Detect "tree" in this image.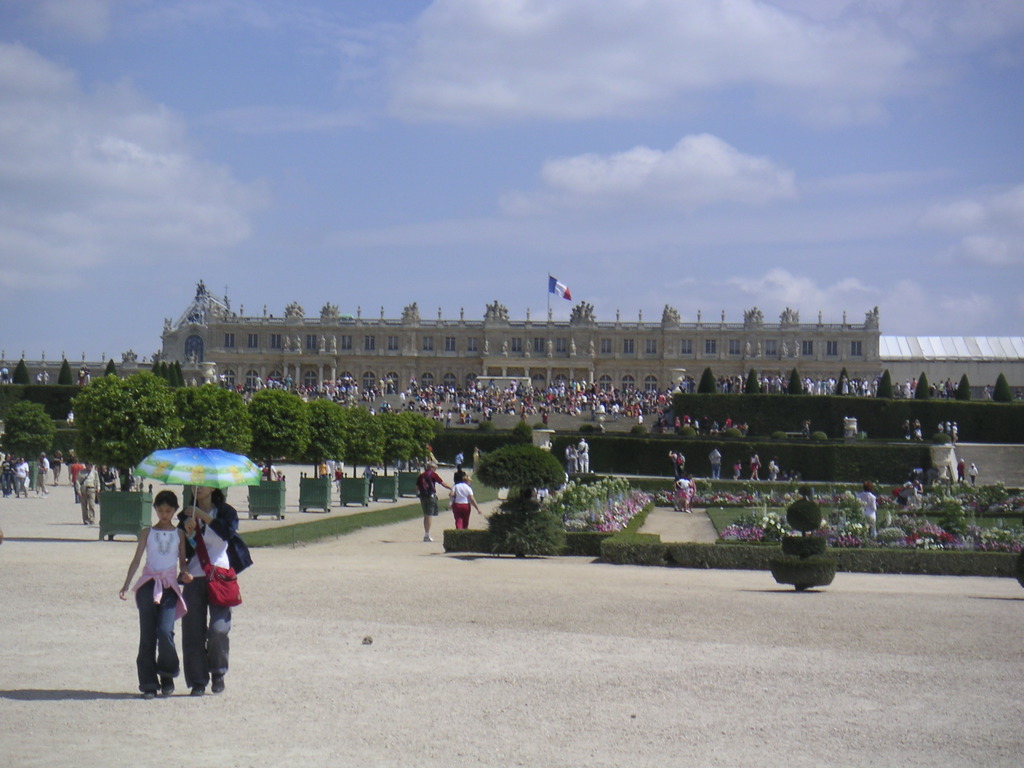
Detection: {"left": 0, "top": 400, "right": 60, "bottom": 477}.
